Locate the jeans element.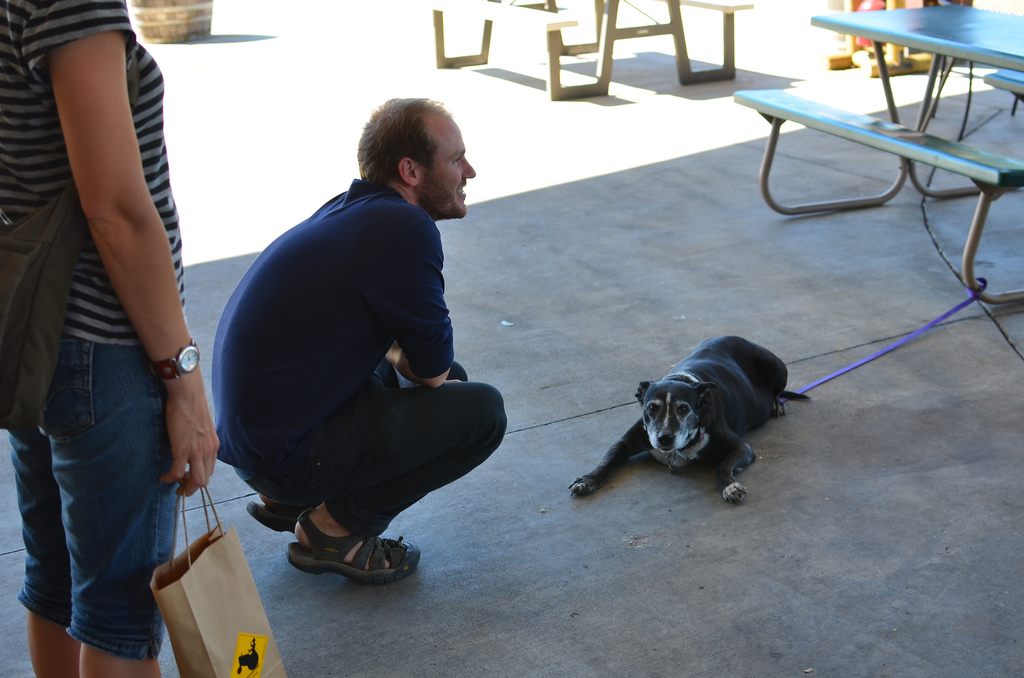
Element bbox: [x1=19, y1=350, x2=185, y2=666].
